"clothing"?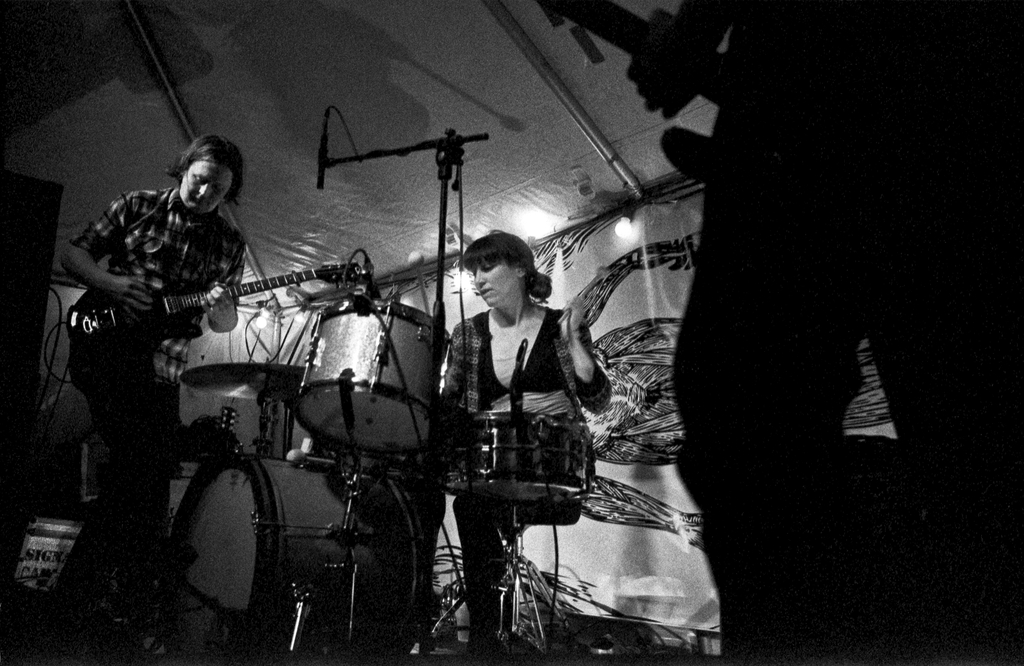
[left=695, top=0, right=1023, bottom=665]
